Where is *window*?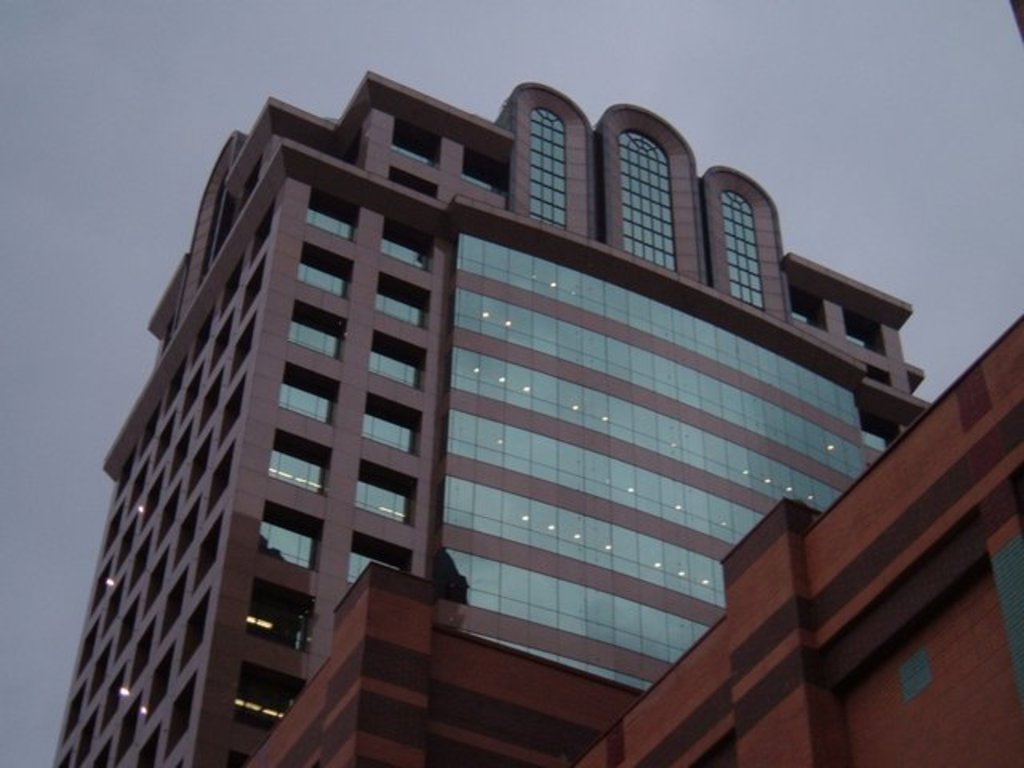
box=[360, 398, 414, 462].
